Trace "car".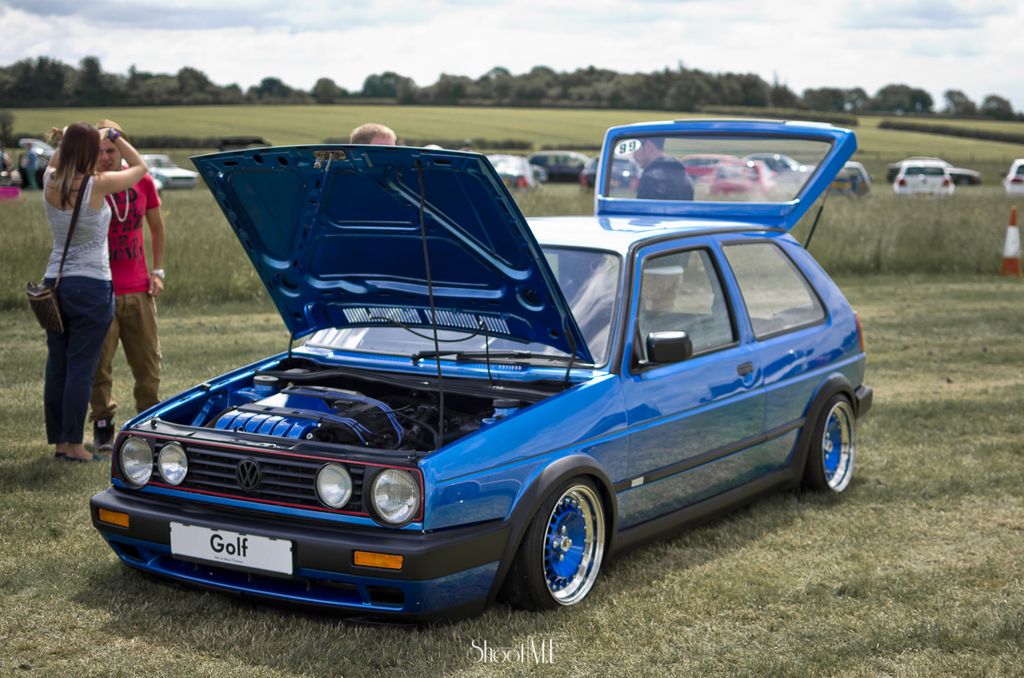
Traced to pyautogui.locateOnScreen(15, 137, 55, 188).
